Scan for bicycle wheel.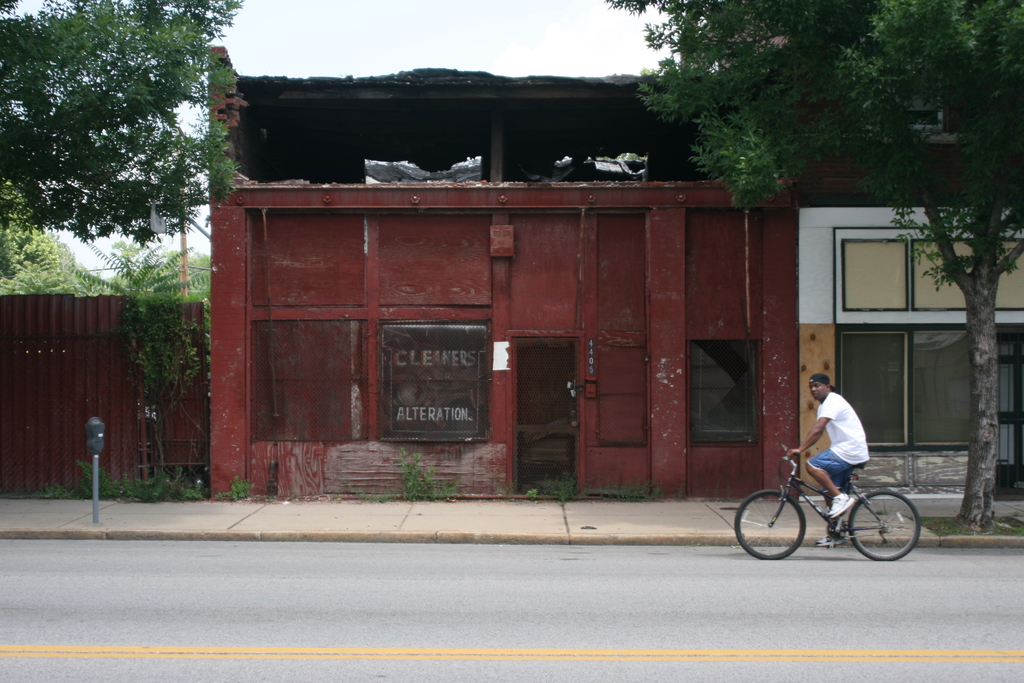
Scan result: rect(733, 486, 806, 561).
